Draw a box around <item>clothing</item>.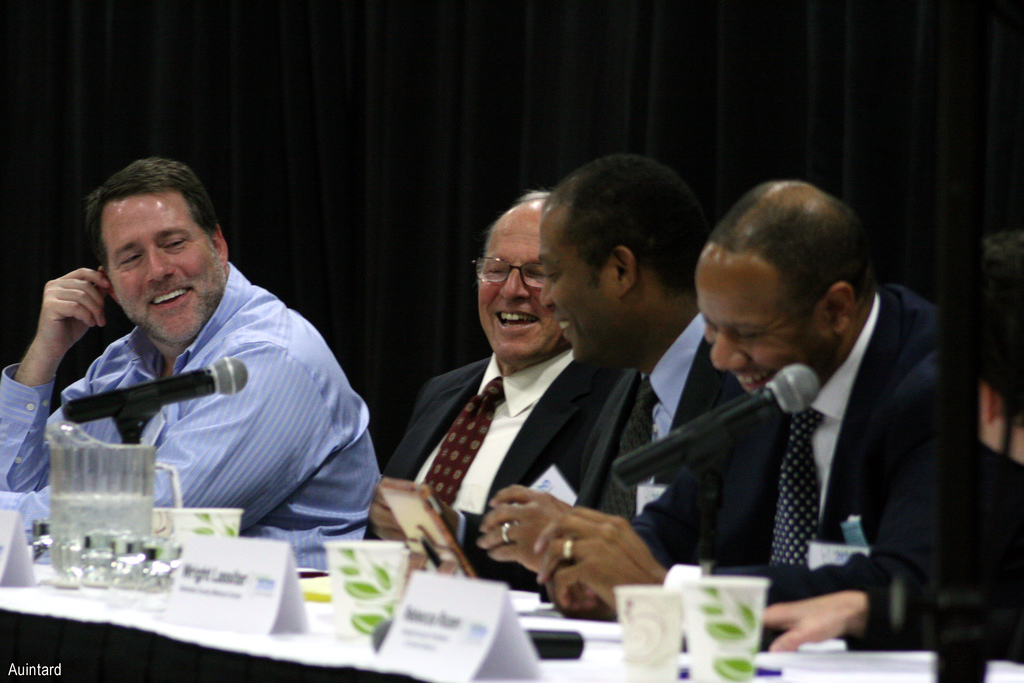
[23,214,395,543].
